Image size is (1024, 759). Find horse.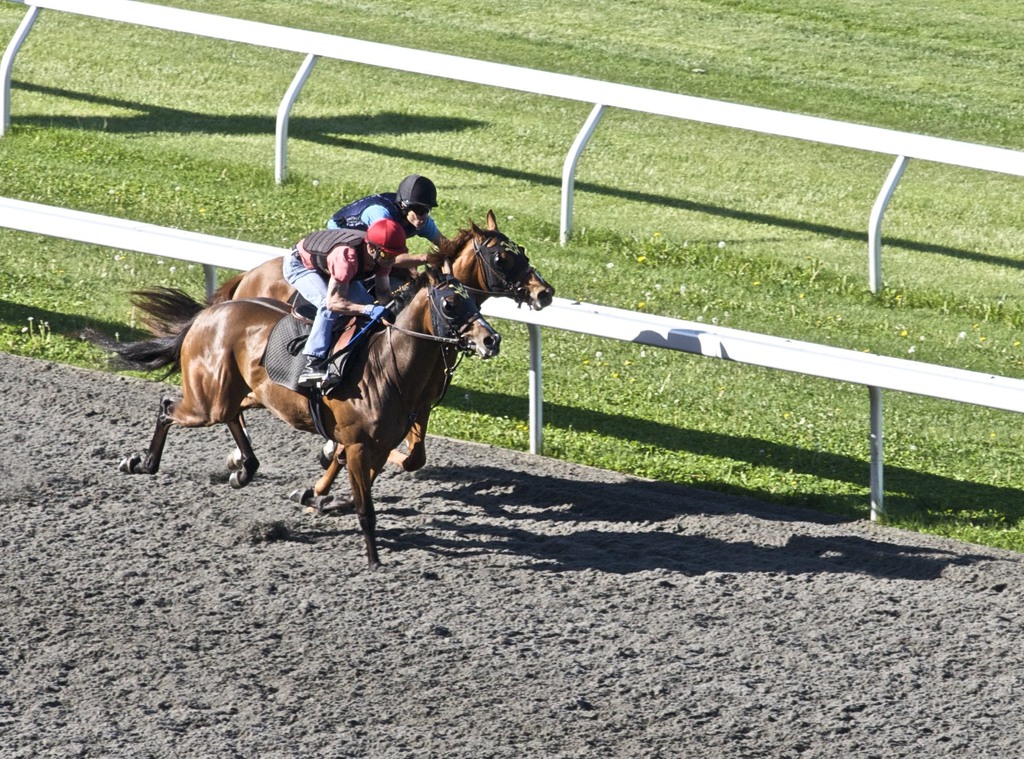
[x1=120, y1=204, x2=557, y2=474].
